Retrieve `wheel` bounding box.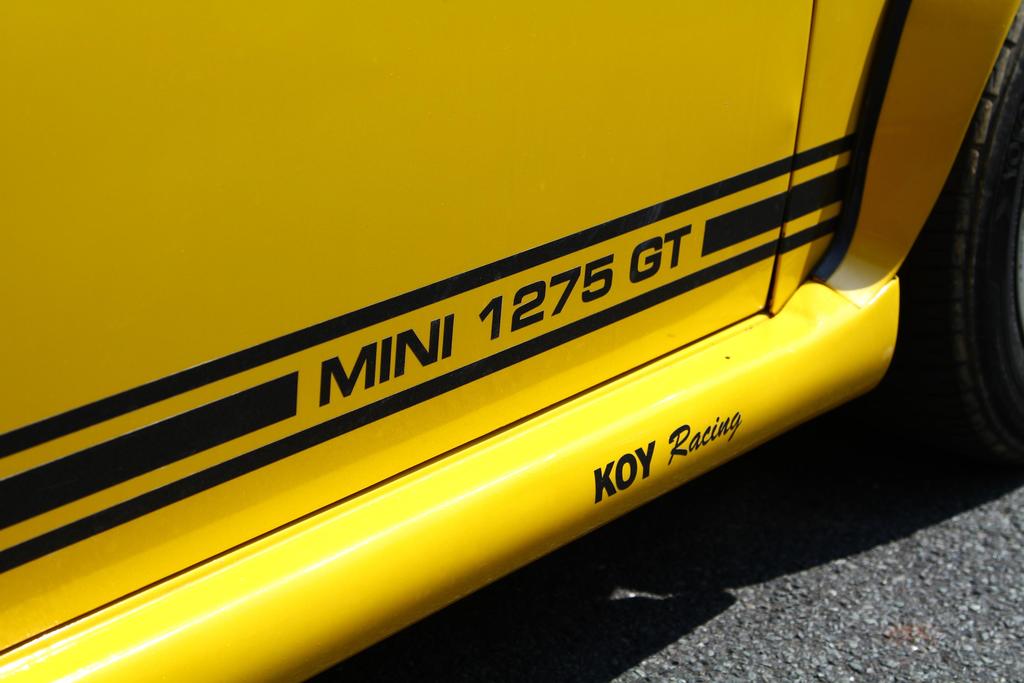
Bounding box: <box>905,20,1023,470</box>.
